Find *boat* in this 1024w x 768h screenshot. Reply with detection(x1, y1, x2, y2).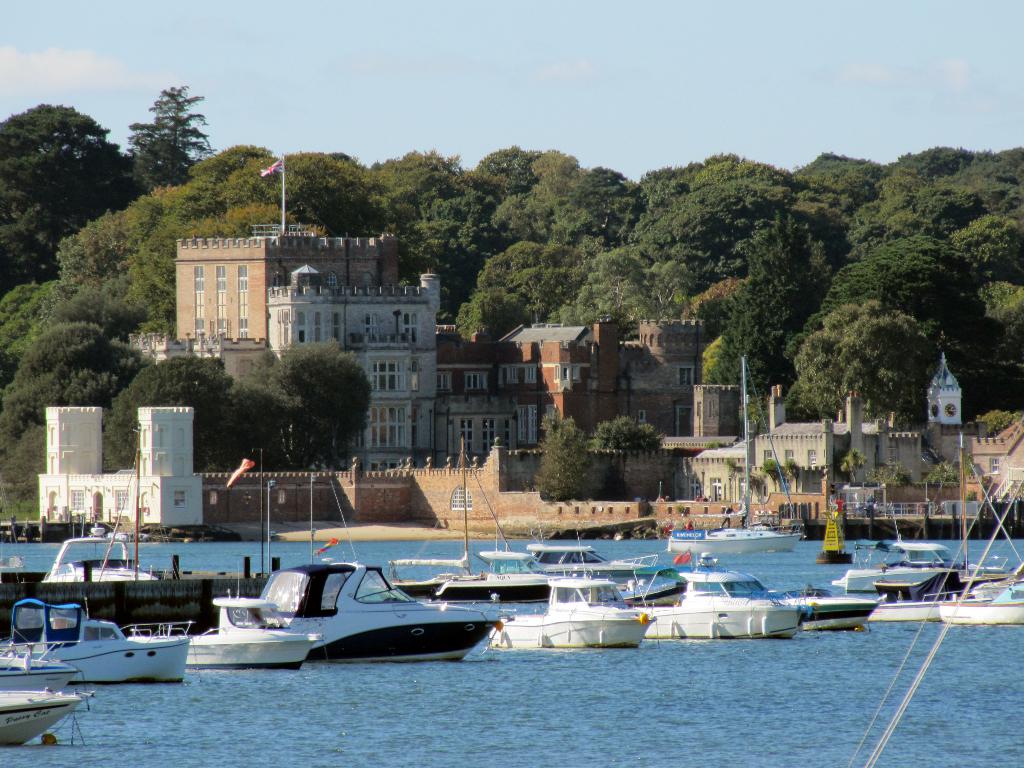
detection(40, 445, 161, 584).
